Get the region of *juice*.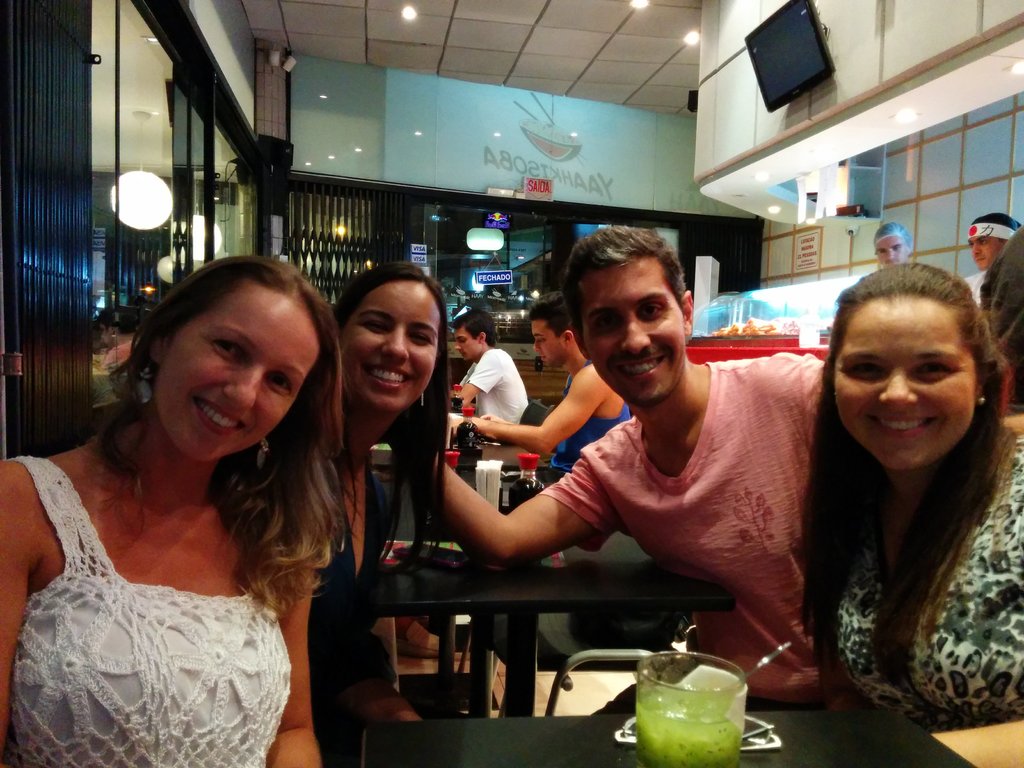
pyautogui.locateOnScreen(644, 672, 753, 767).
